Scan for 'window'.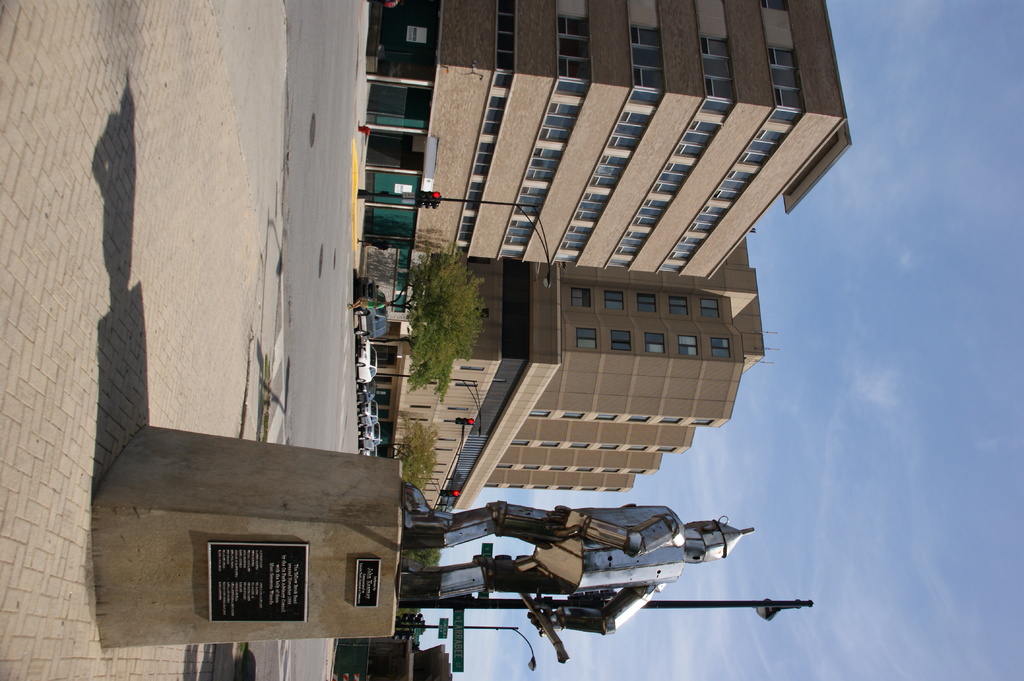
Scan result: left=645, top=331, right=666, bottom=356.
